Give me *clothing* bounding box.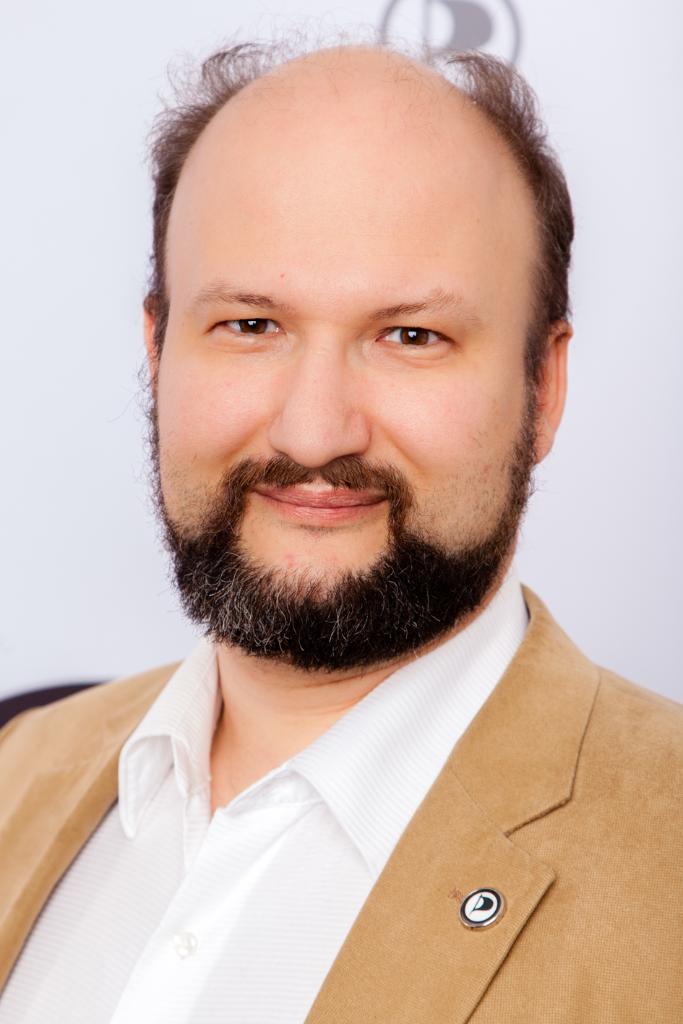
l=0, t=621, r=682, b=1023.
